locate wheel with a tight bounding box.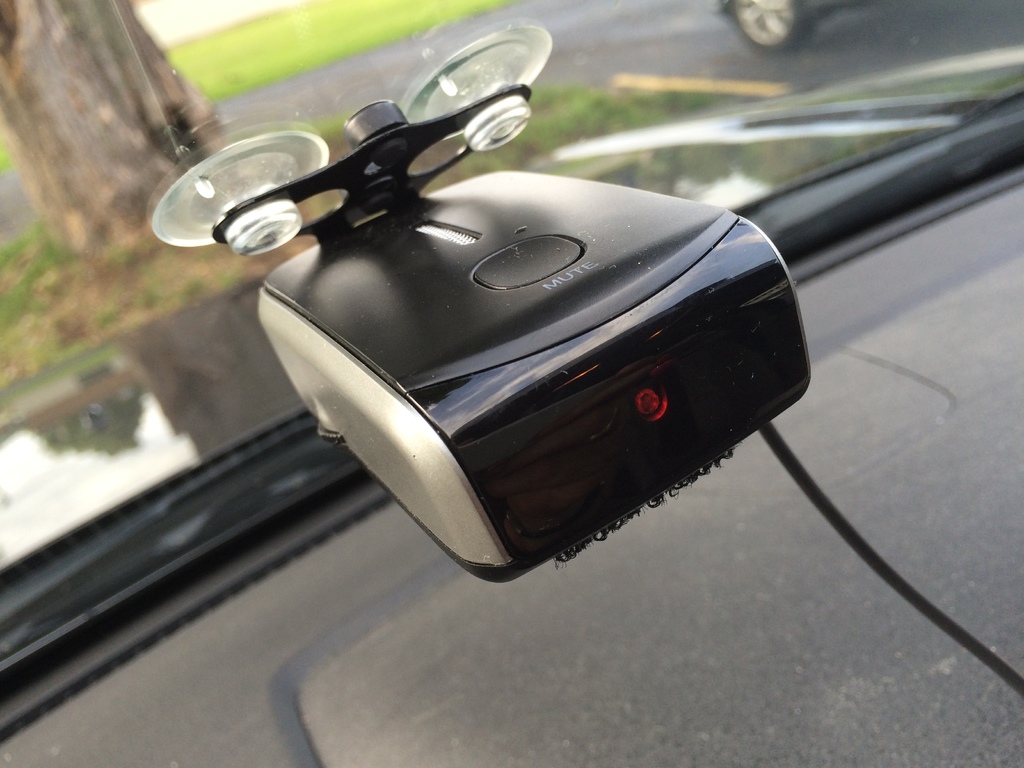
rect(719, 0, 812, 56).
